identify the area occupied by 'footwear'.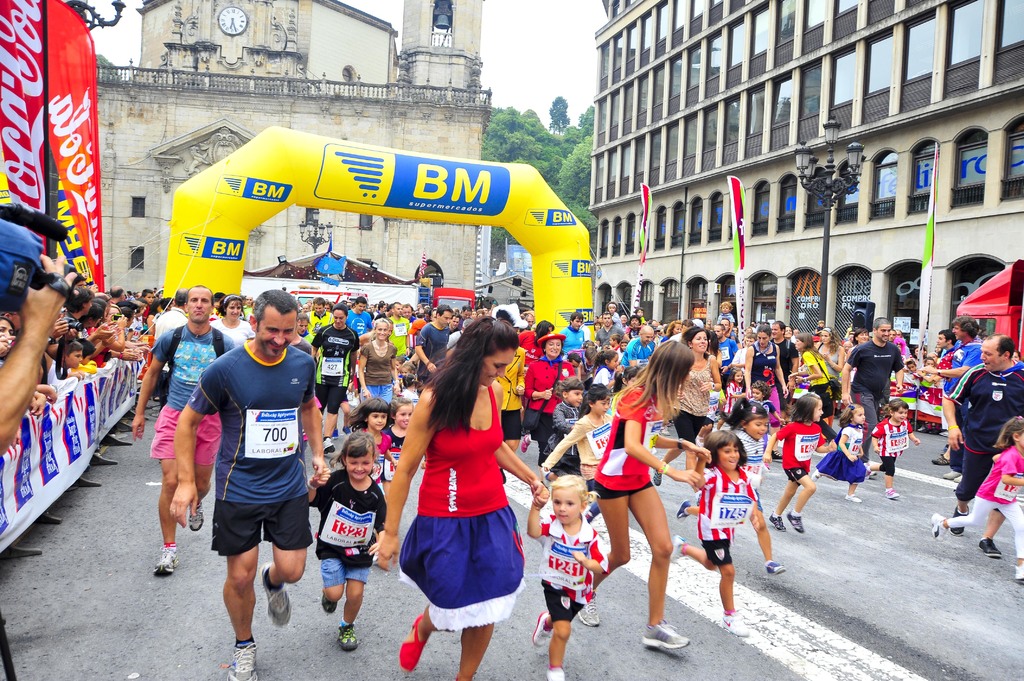
Area: [x1=194, y1=504, x2=212, y2=534].
